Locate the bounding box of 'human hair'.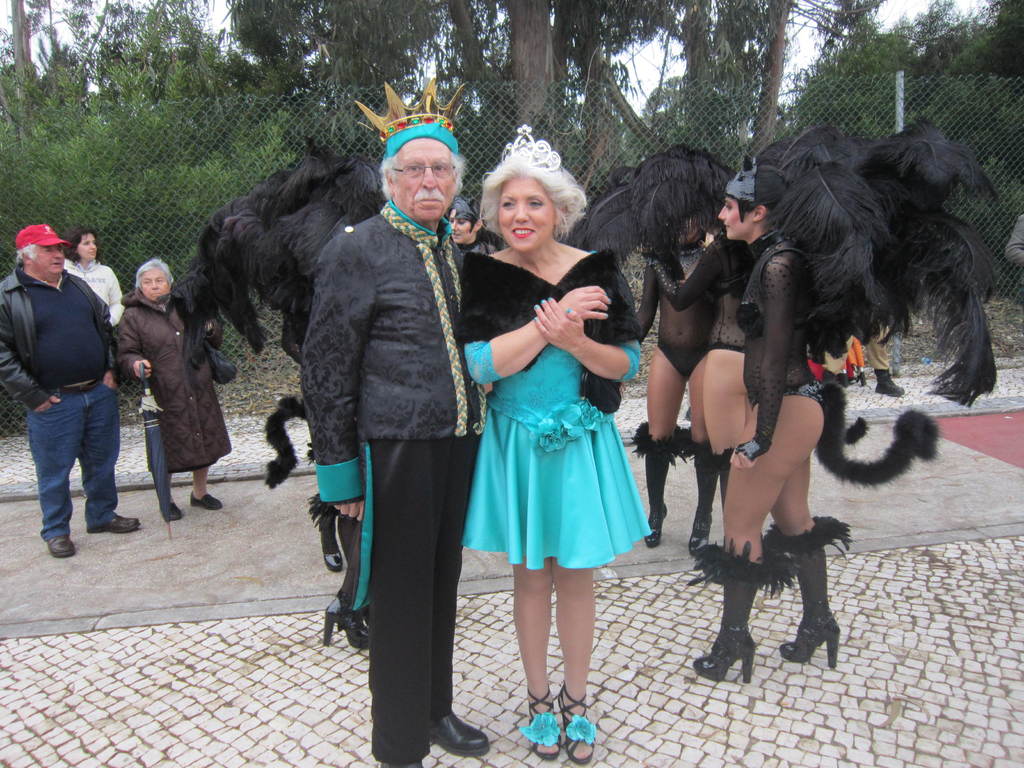
Bounding box: (x1=133, y1=257, x2=175, y2=291).
